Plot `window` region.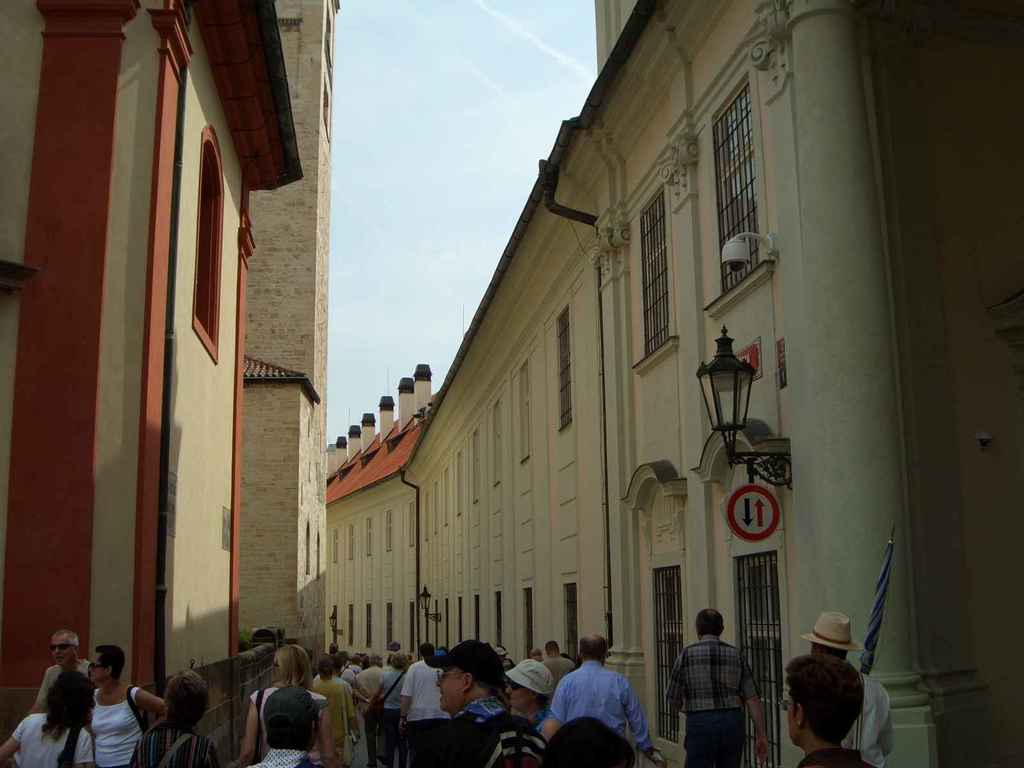
Plotted at <bbox>435, 483, 438, 534</bbox>.
